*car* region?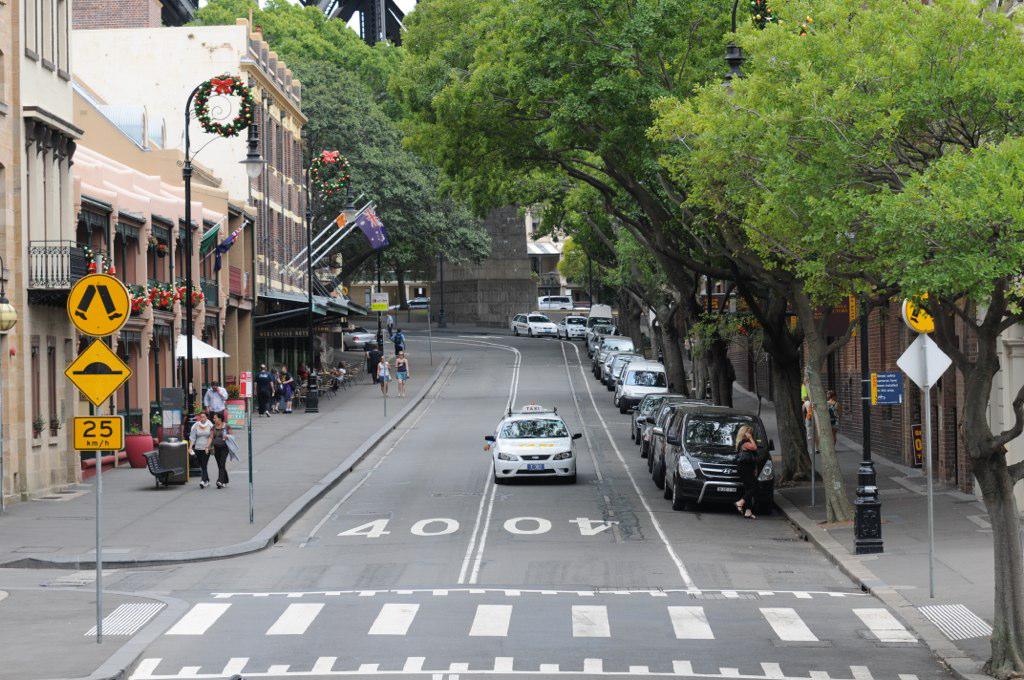
BBox(482, 400, 585, 490)
